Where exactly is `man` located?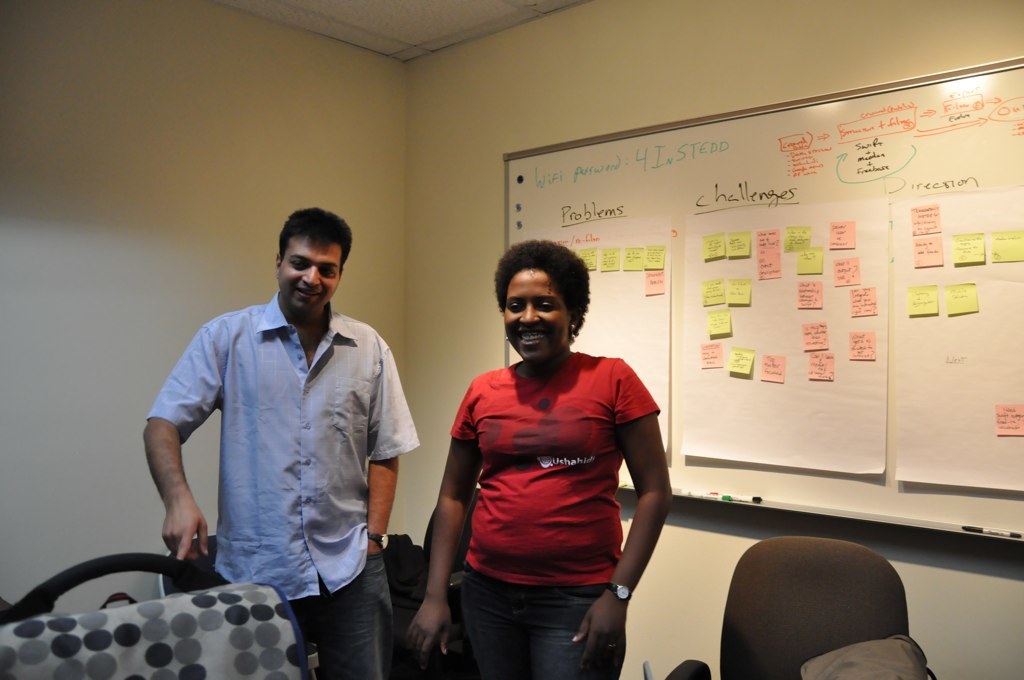
Its bounding box is crop(147, 186, 423, 644).
